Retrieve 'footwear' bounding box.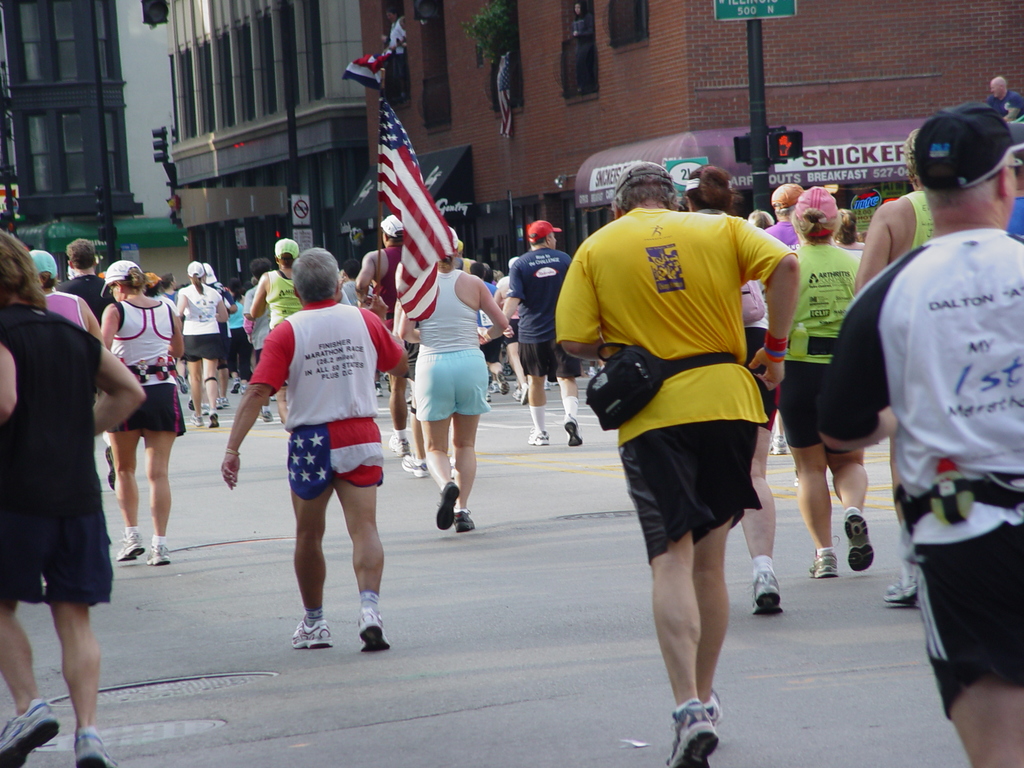
Bounding box: <box>666,696,721,767</box>.
